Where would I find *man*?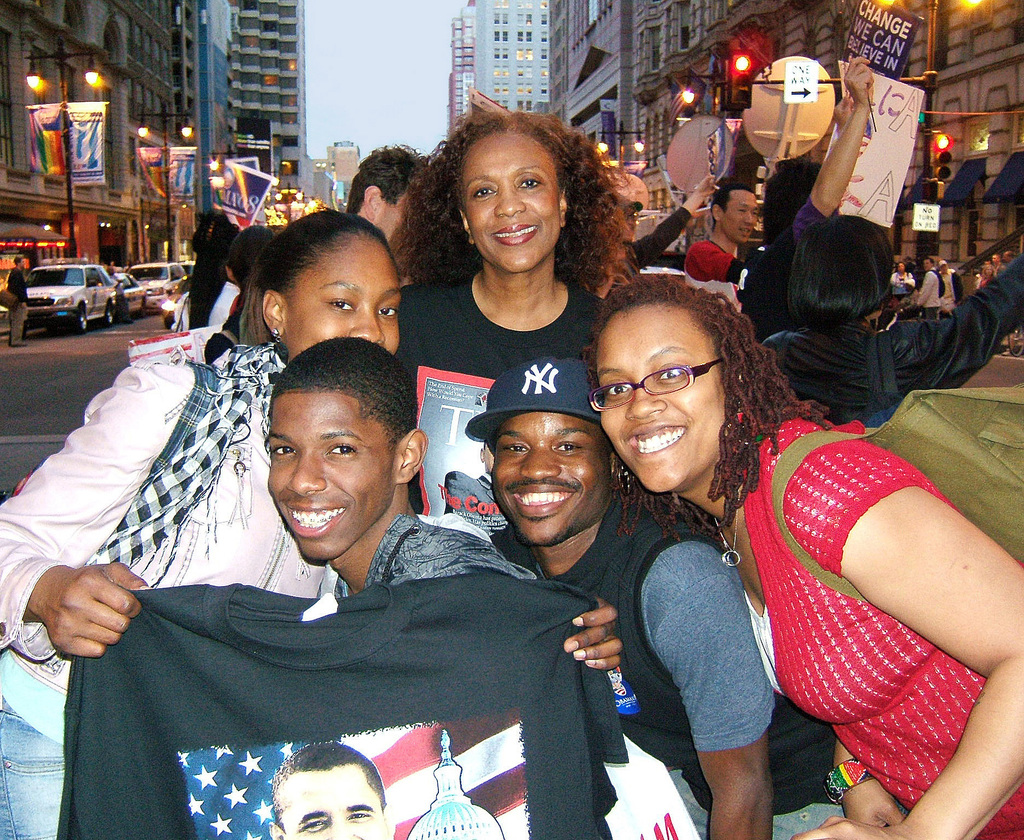
At x1=265 y1=743 x2=397 y2=839.
